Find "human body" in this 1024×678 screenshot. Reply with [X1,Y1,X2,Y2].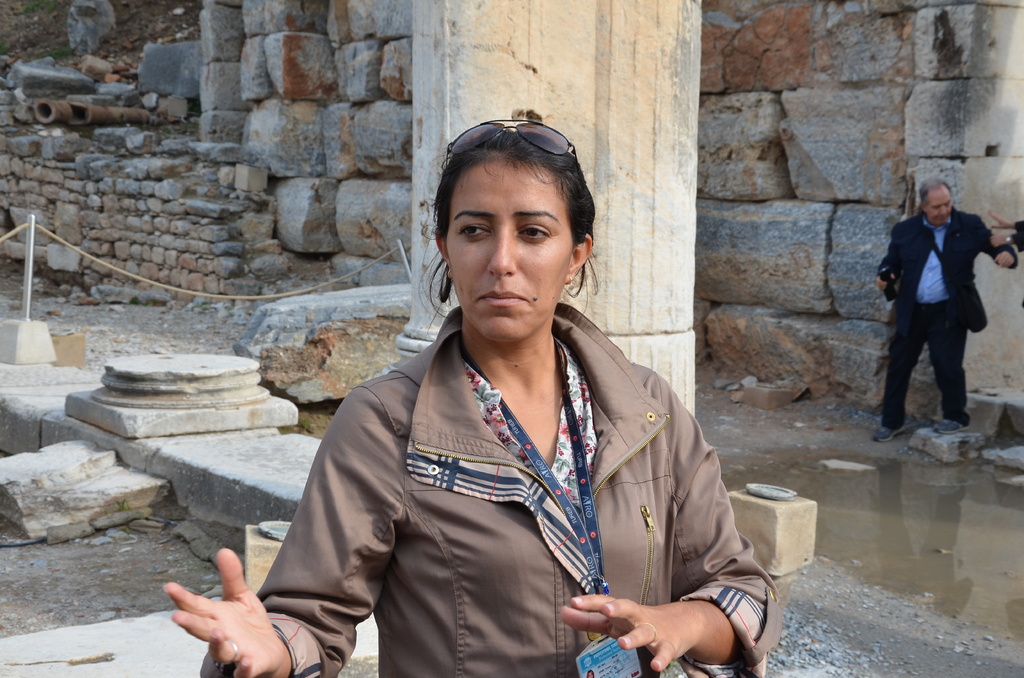
[251,172,773,677].
